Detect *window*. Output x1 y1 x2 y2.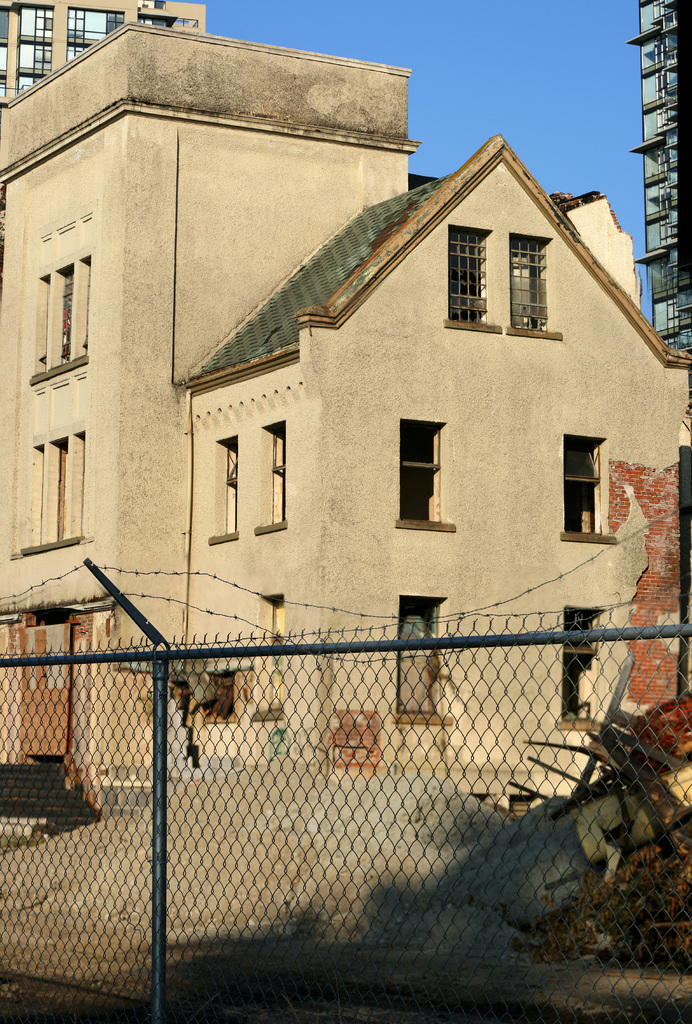
509 230 558 337.
